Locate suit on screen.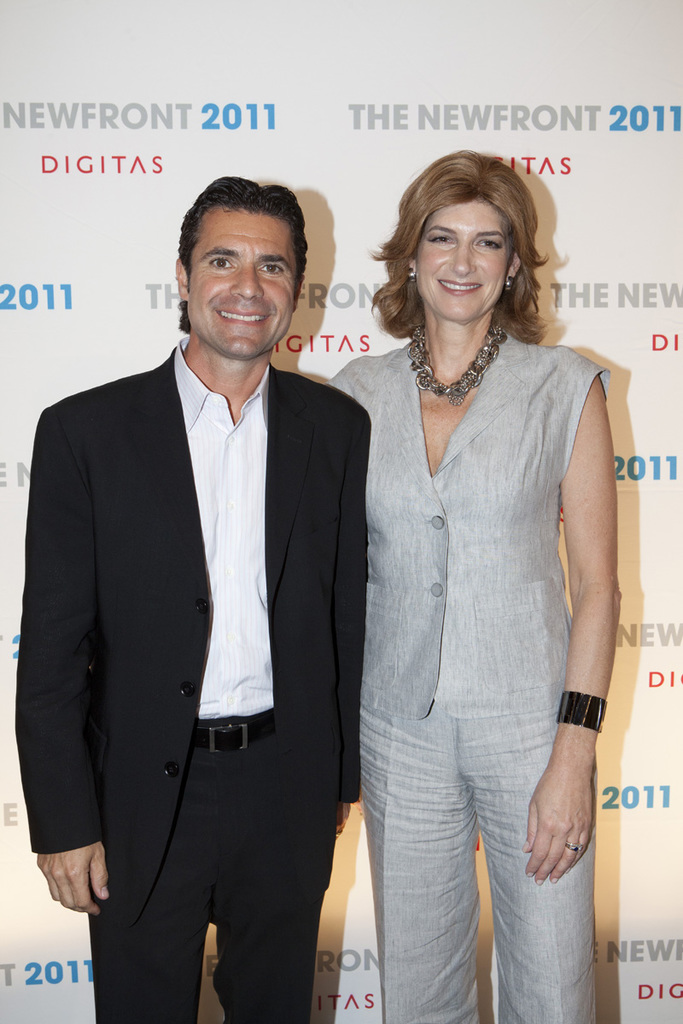
On screen at (x1=52, y1=327, x2=346, y2=998).
